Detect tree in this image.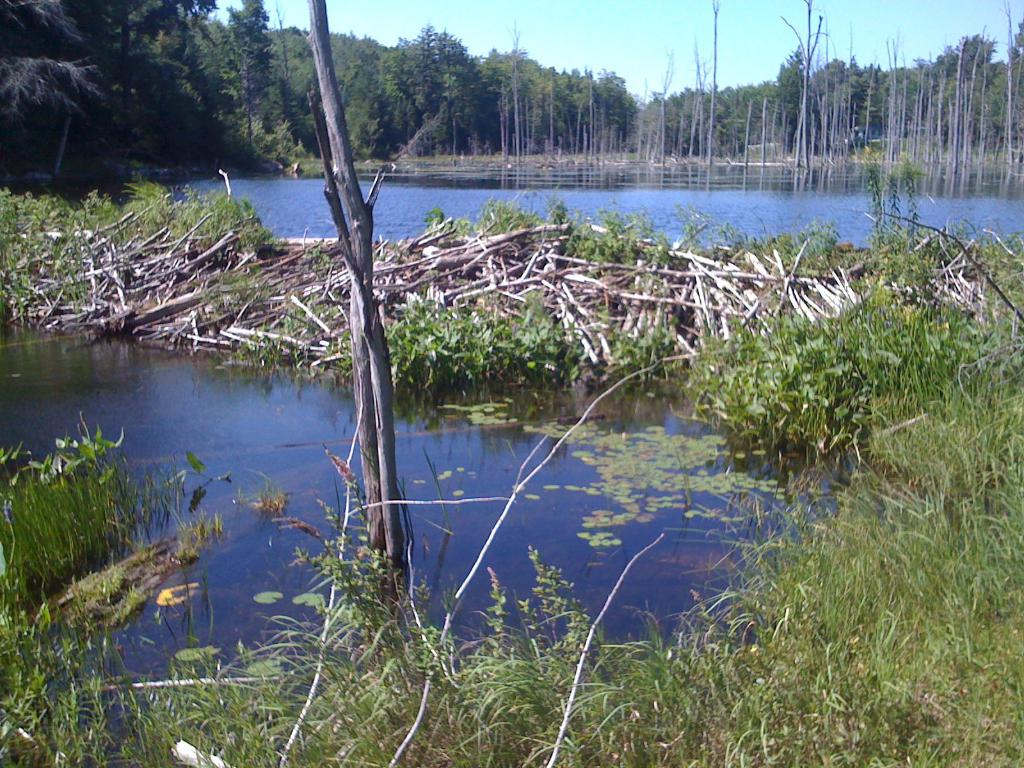
Detection: box(781, 0, 827, 169).
